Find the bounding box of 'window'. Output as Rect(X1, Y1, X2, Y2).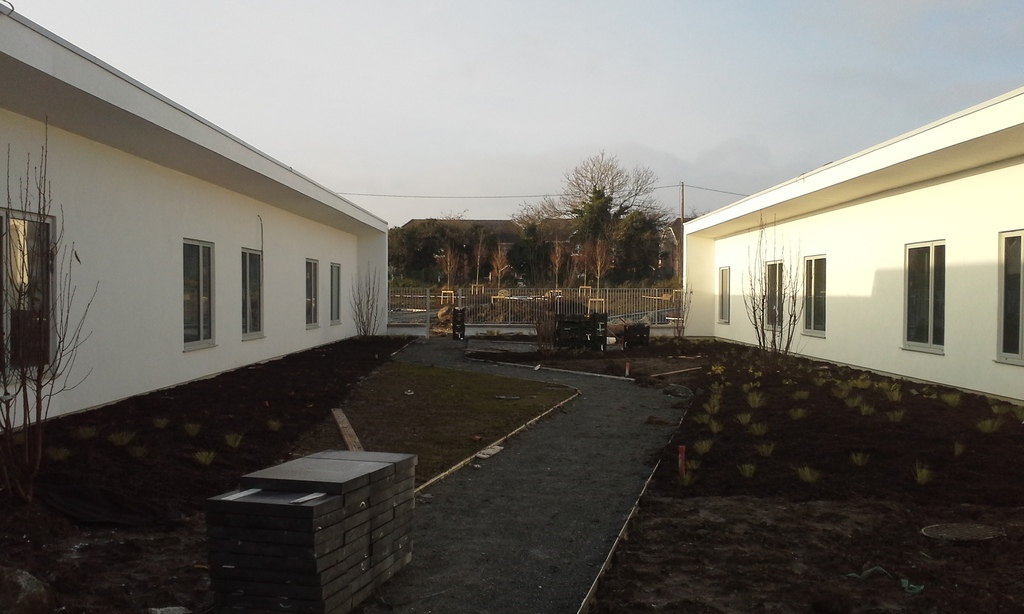
Rect(719, 264, 734, 322).
